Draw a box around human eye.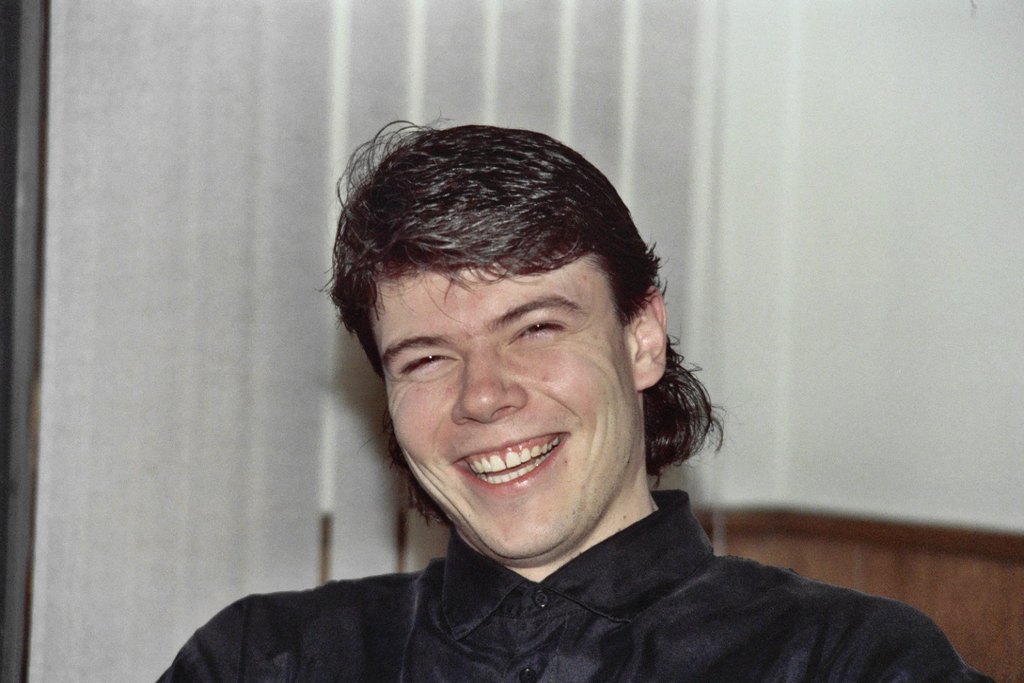
393 353 461 385.
